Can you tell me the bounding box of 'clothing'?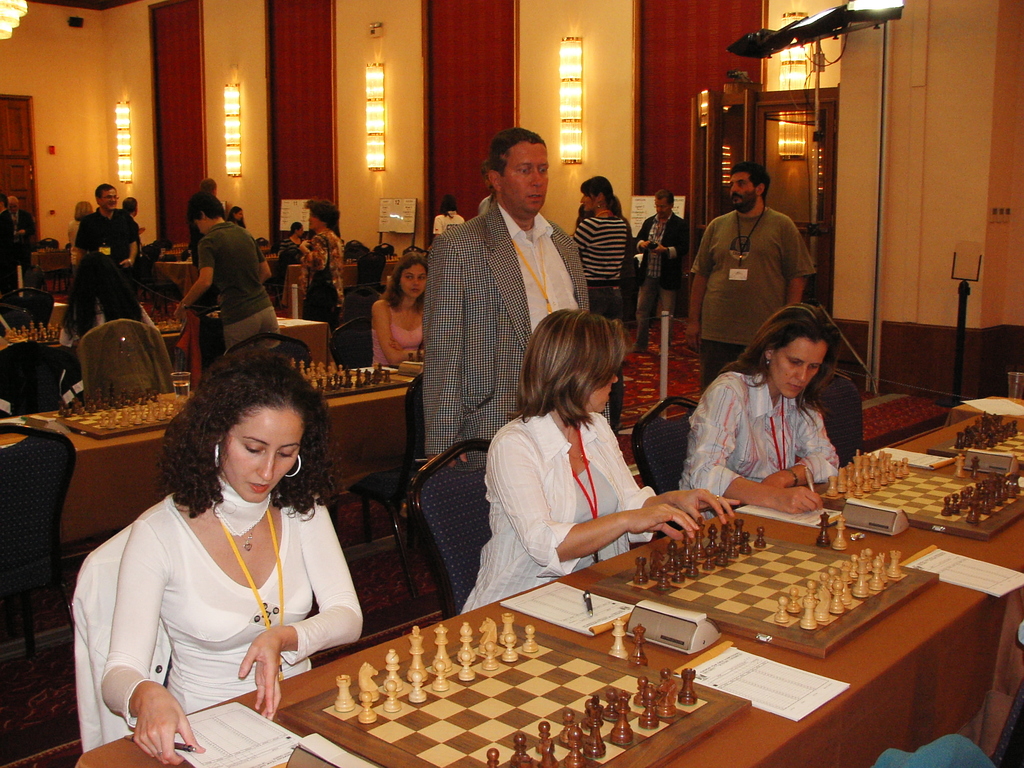
x1=634, y1=214, x2=684, y2=347.
